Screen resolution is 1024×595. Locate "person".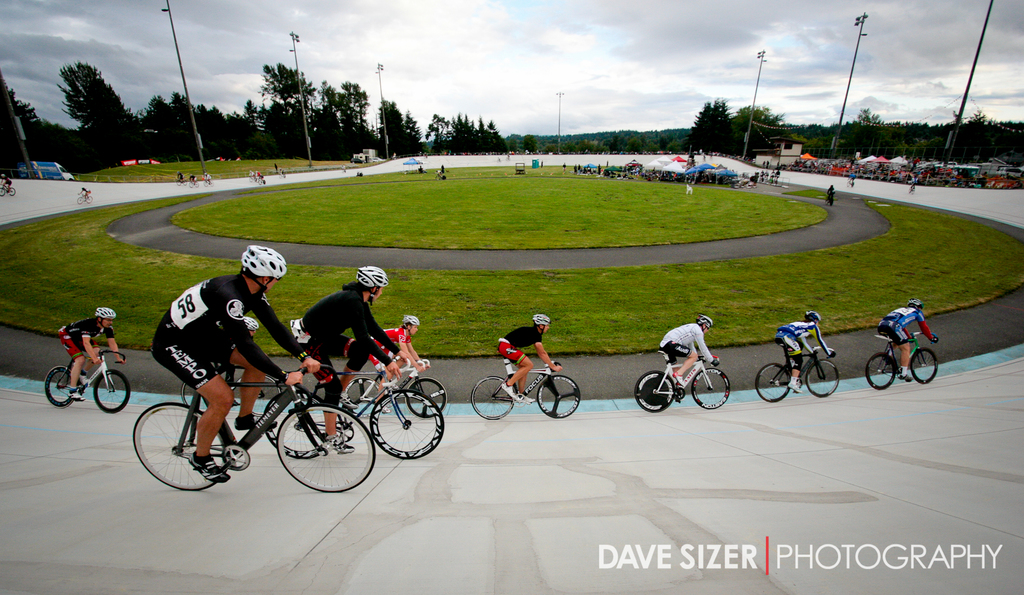
bbox=[877, 296, 936, 379].
